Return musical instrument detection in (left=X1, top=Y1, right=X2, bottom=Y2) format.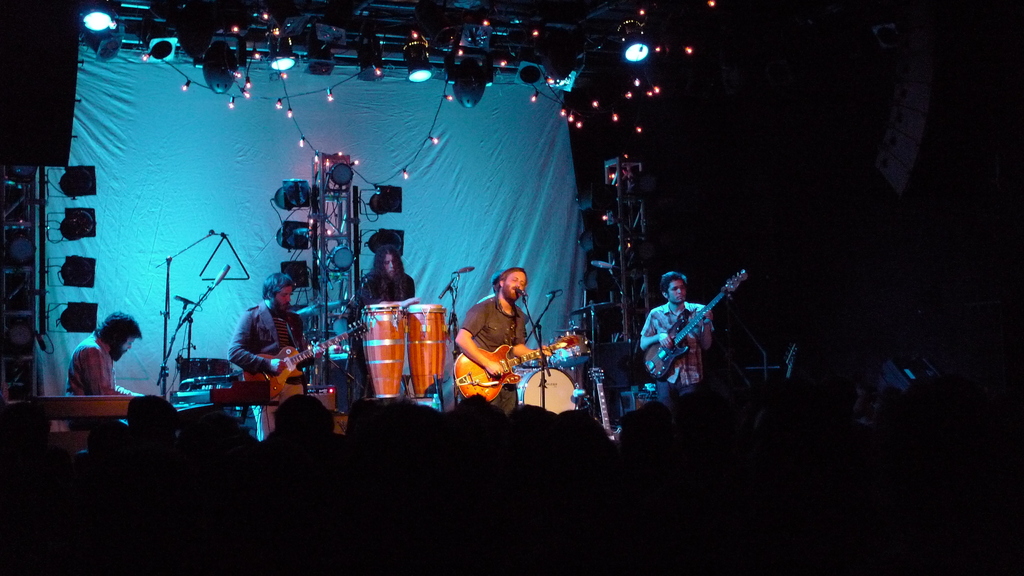
(left=588, top=364, right=621, bottom=444).
